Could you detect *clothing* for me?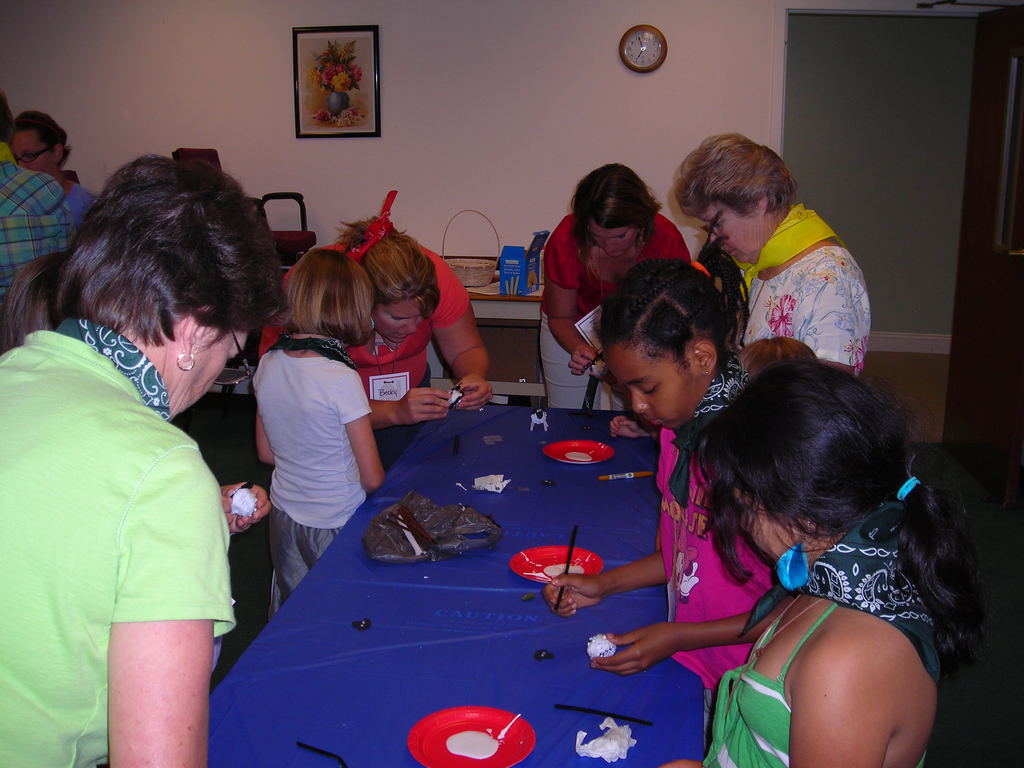
Detection result: crop(735, 195, 879, 386).
